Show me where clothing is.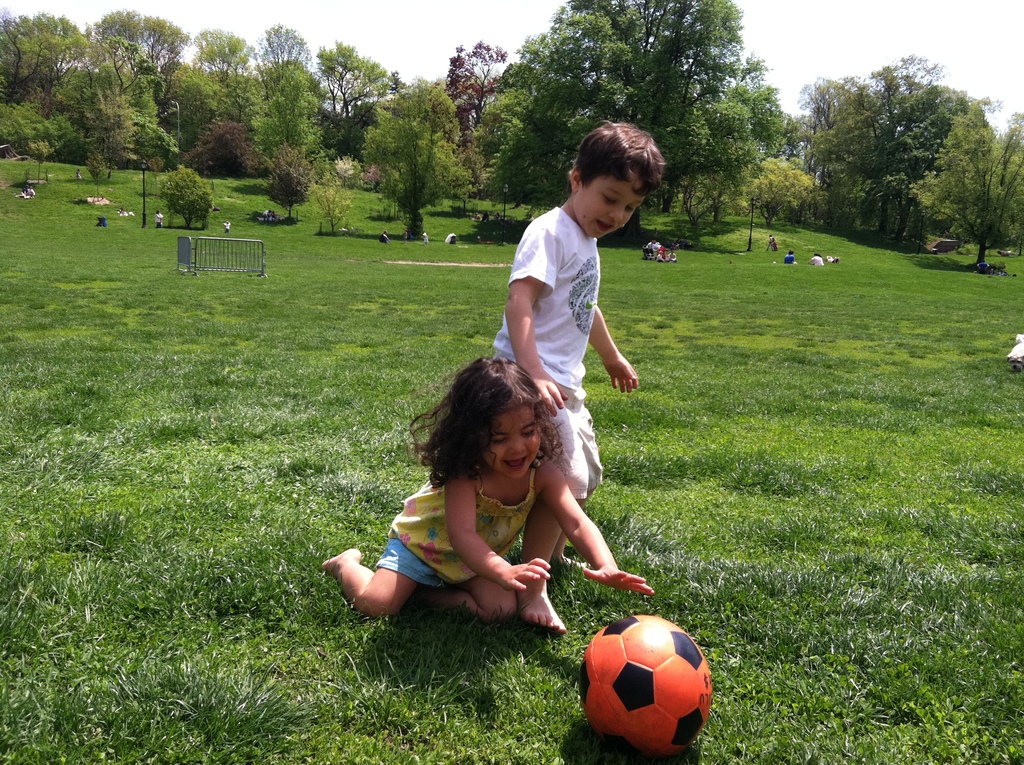
clothing is at BBox(504, 175, 650, 408).
